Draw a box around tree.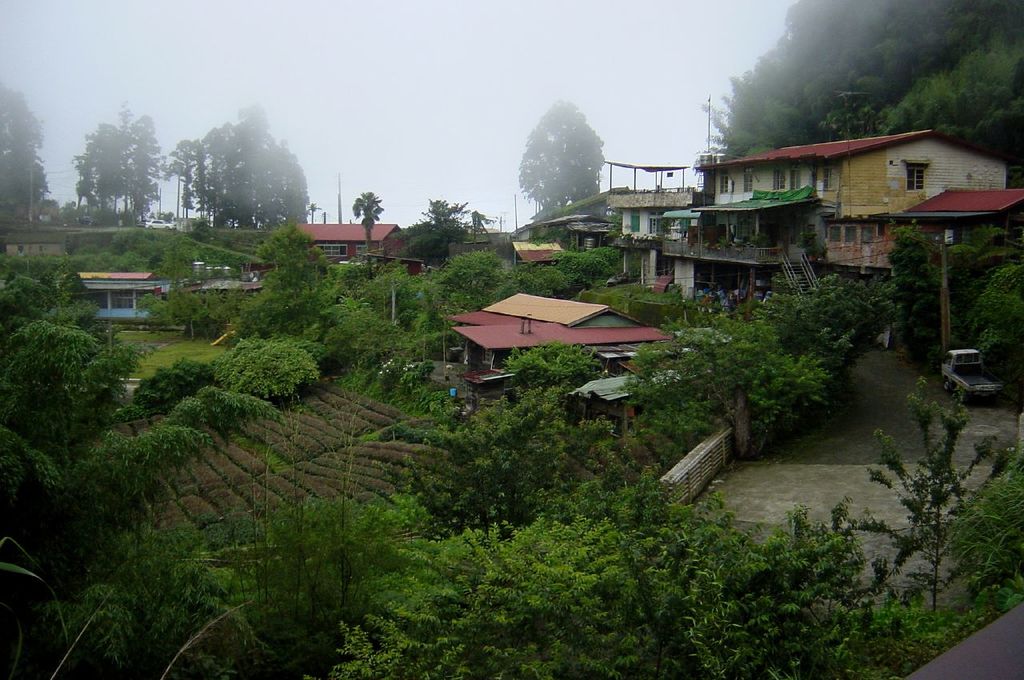
70 154 97 218.
